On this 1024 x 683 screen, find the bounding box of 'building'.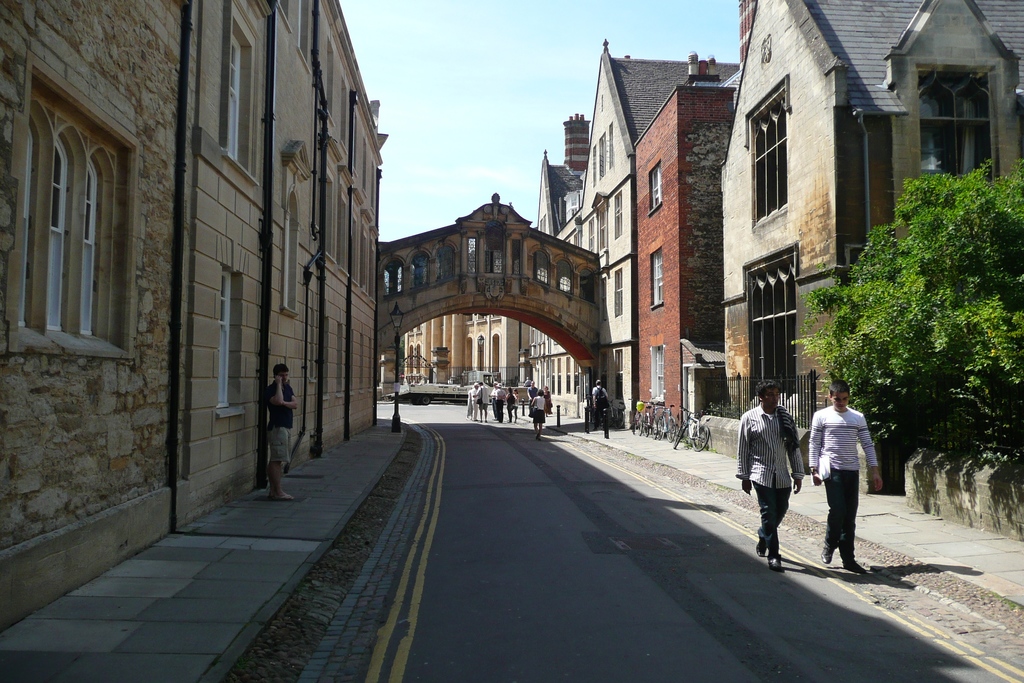
Bounding box: box(0, 0, 388, 629).
